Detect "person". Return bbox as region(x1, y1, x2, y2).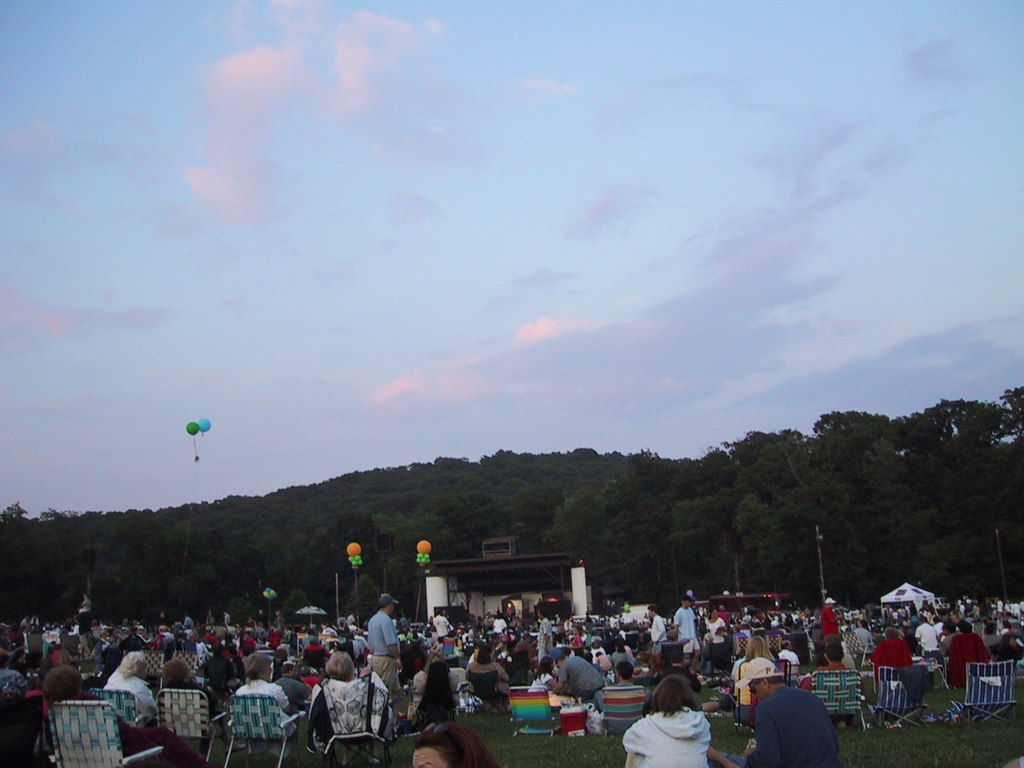
region(408, 644, 433, 712).
